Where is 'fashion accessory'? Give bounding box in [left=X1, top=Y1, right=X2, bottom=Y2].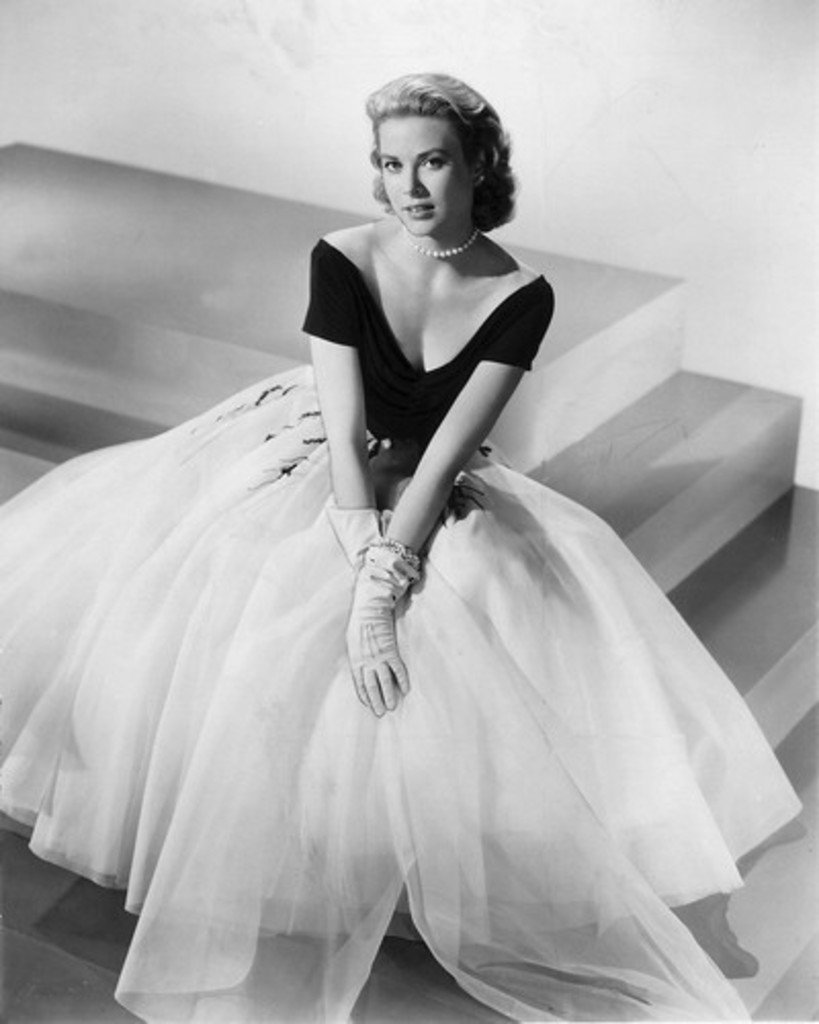
[left=342, top=535, right=424, bottom=715].
